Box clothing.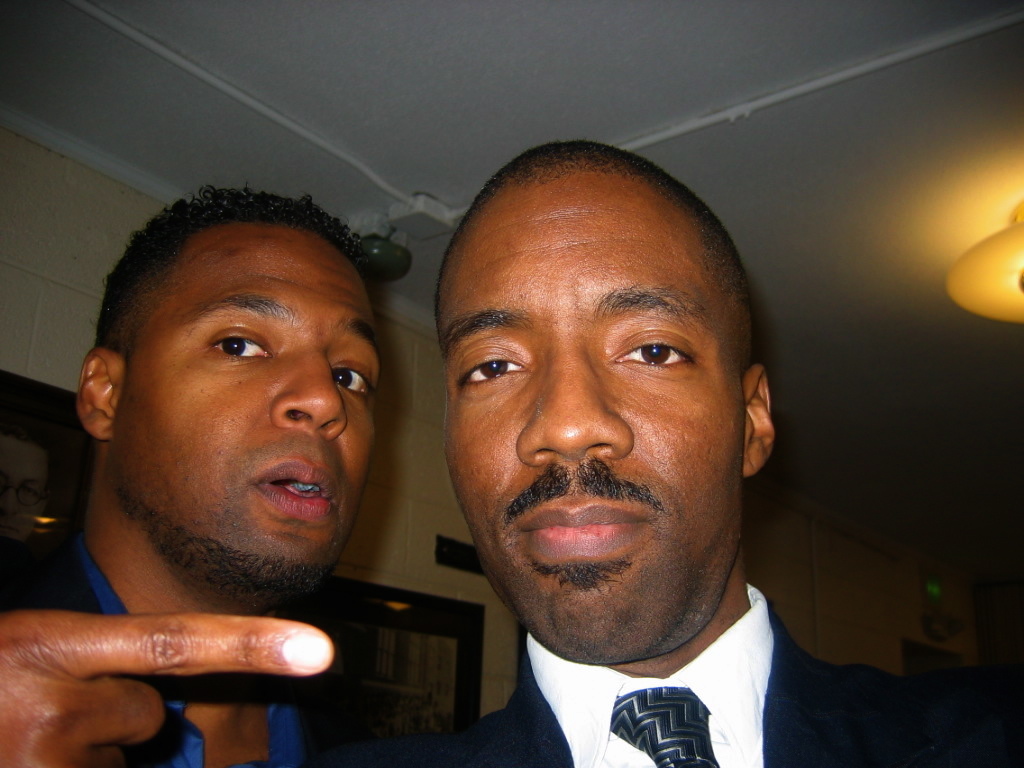
bbox=[0, 529, 367, 767].
